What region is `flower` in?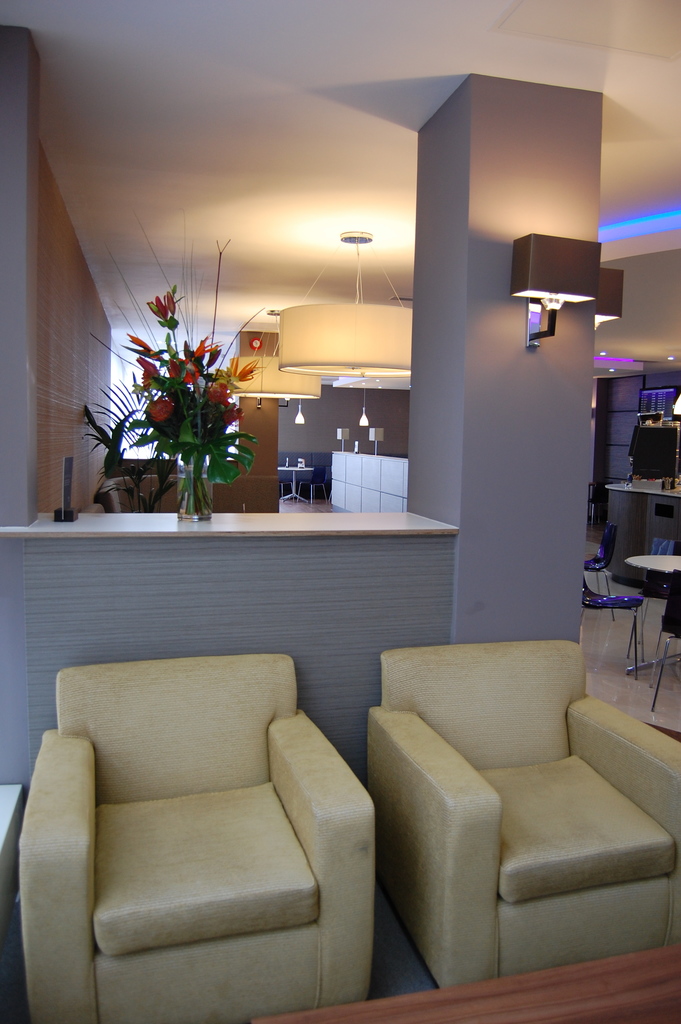
<region>189, 335, 222, 356</region>.
